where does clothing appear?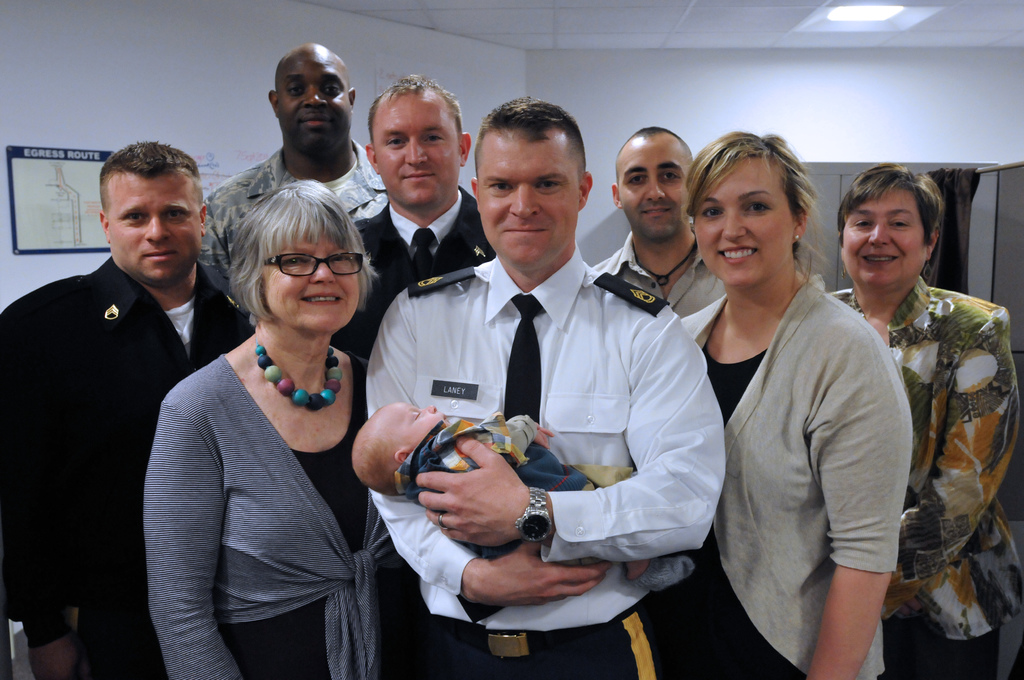
Appears at (x1=590, y1=230, x2=726, y2=321).
